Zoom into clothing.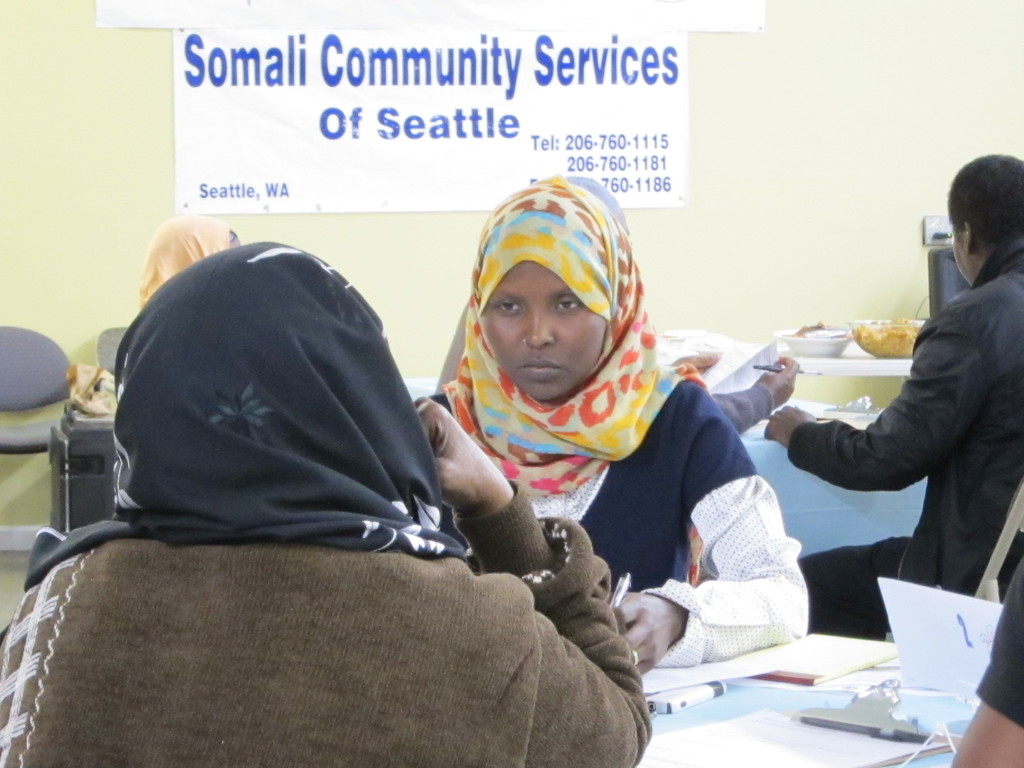
Zoom target: l=708, t=388, r=774, b=442.
